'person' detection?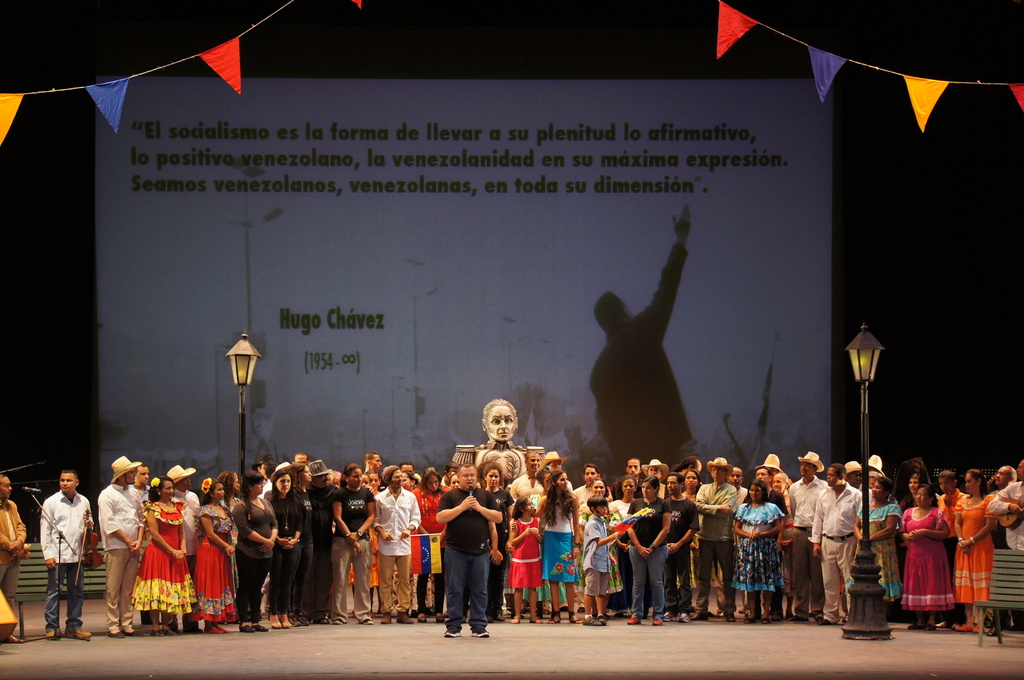
[left=434, top=460, right=504, bottom=636]
